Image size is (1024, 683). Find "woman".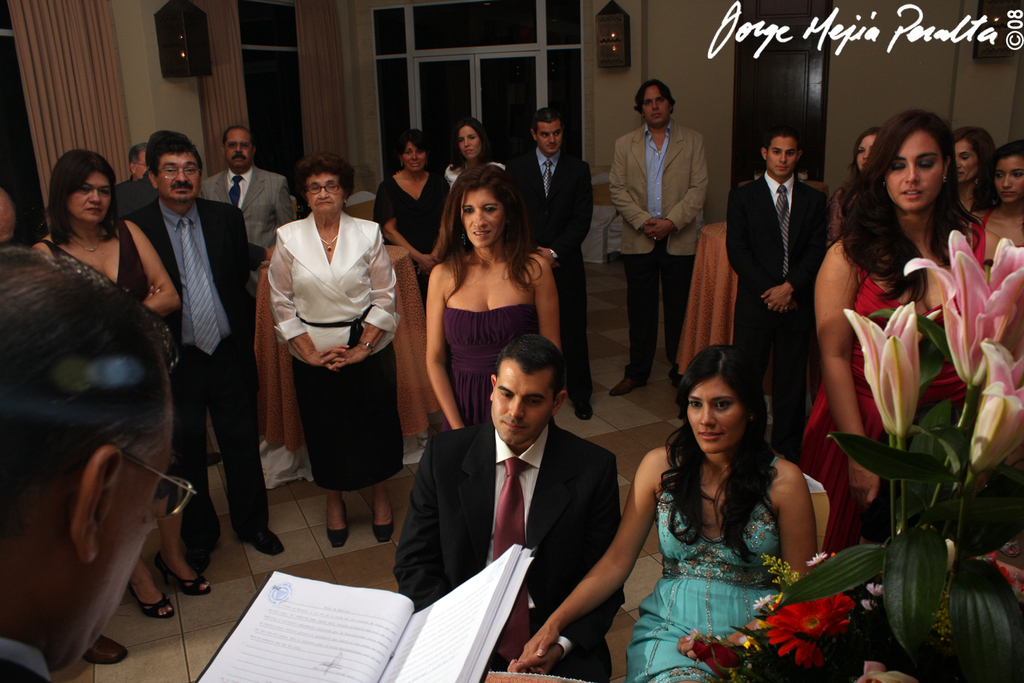
crop(814, 107, 1008, 552).
